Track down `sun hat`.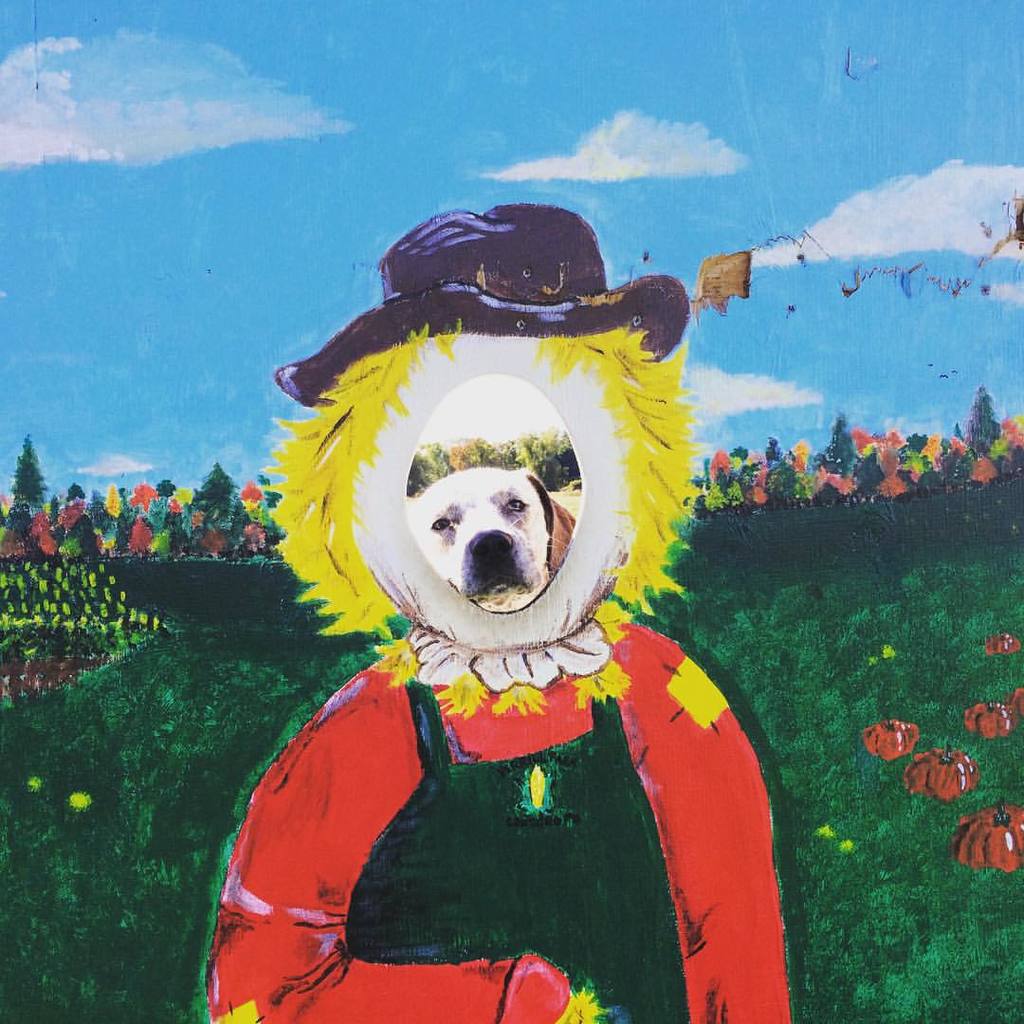
Tracked to (251,197,692,405).
